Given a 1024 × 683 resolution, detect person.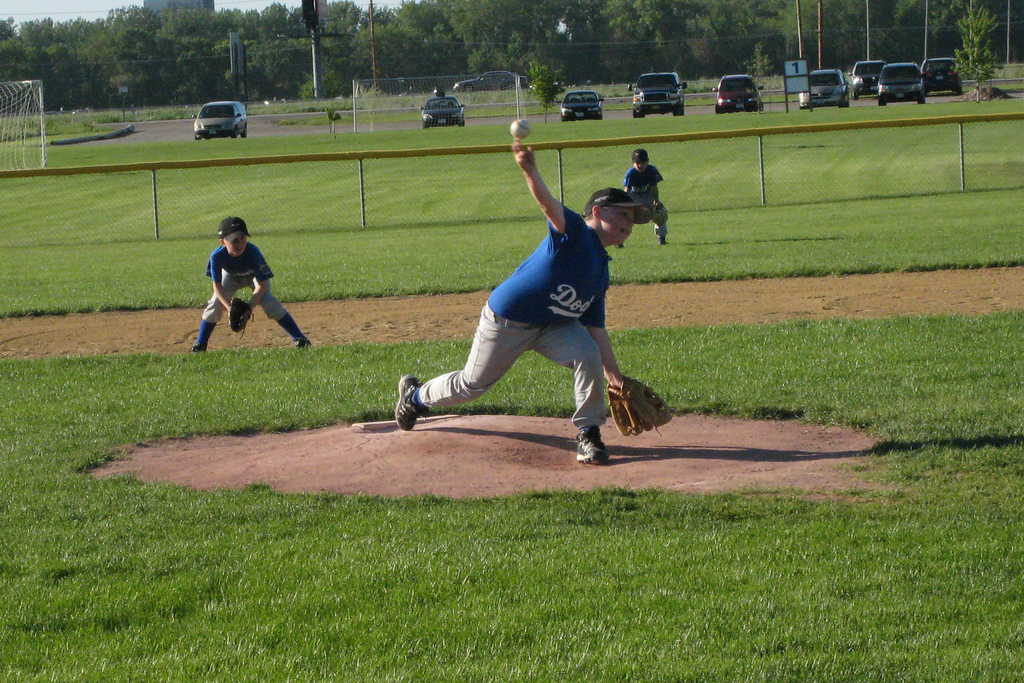
(618, 145, 668, 245).
